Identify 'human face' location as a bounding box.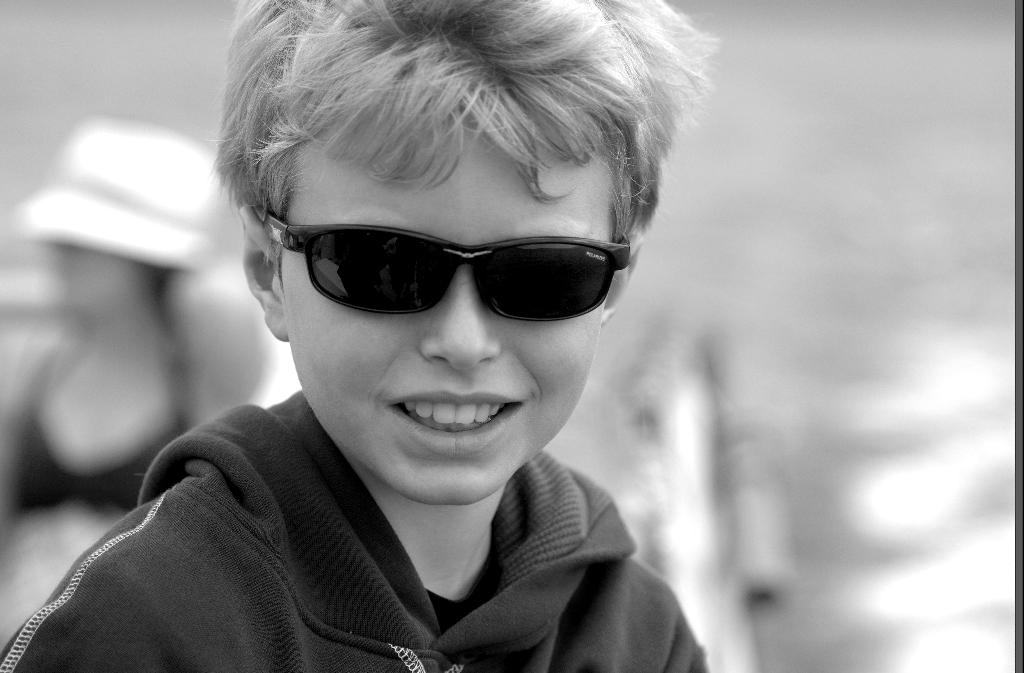
select_region(54, 243, 143, 311).
